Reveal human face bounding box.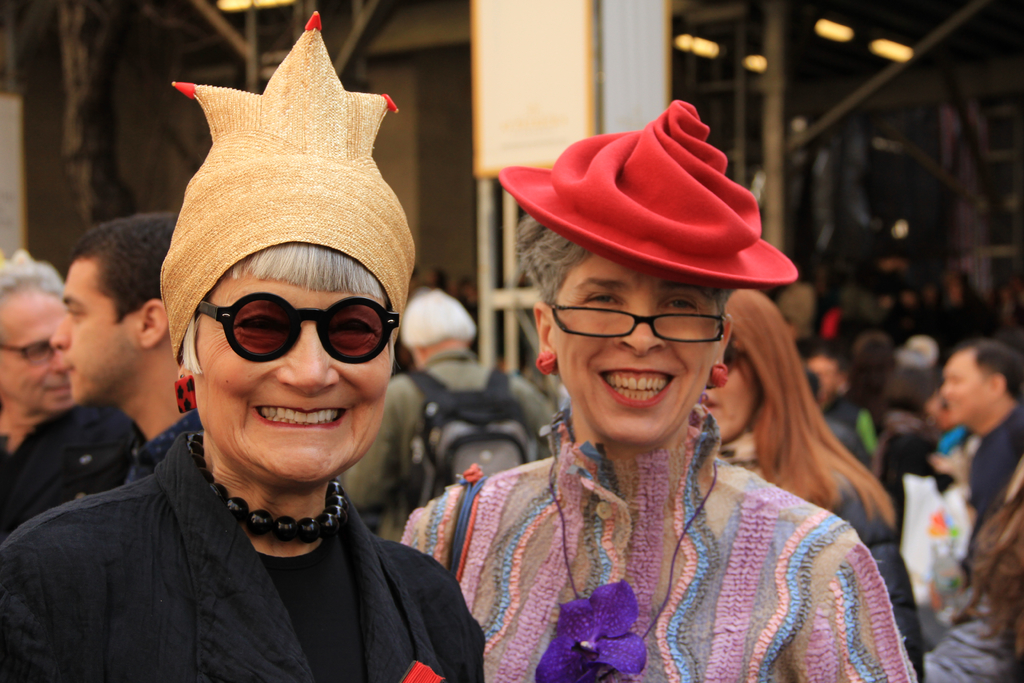
Revealed: 808,354,836,408.
